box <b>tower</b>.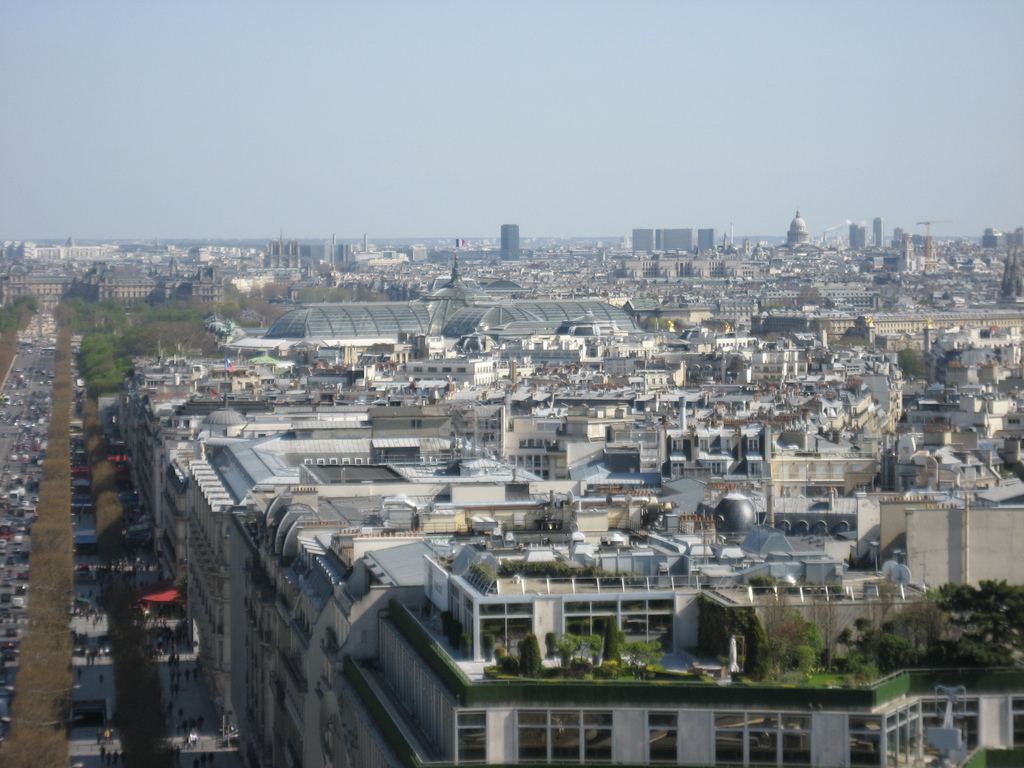
rect(655, 227, 691, 252).
